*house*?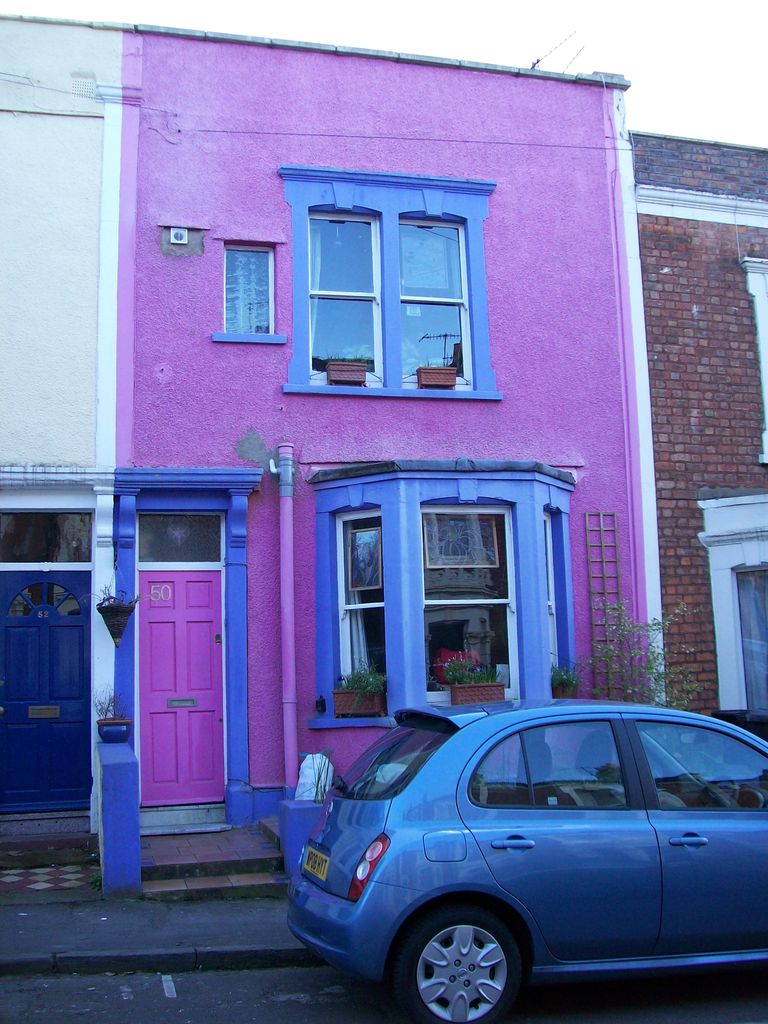
box=[131, 29, 681, 840]
